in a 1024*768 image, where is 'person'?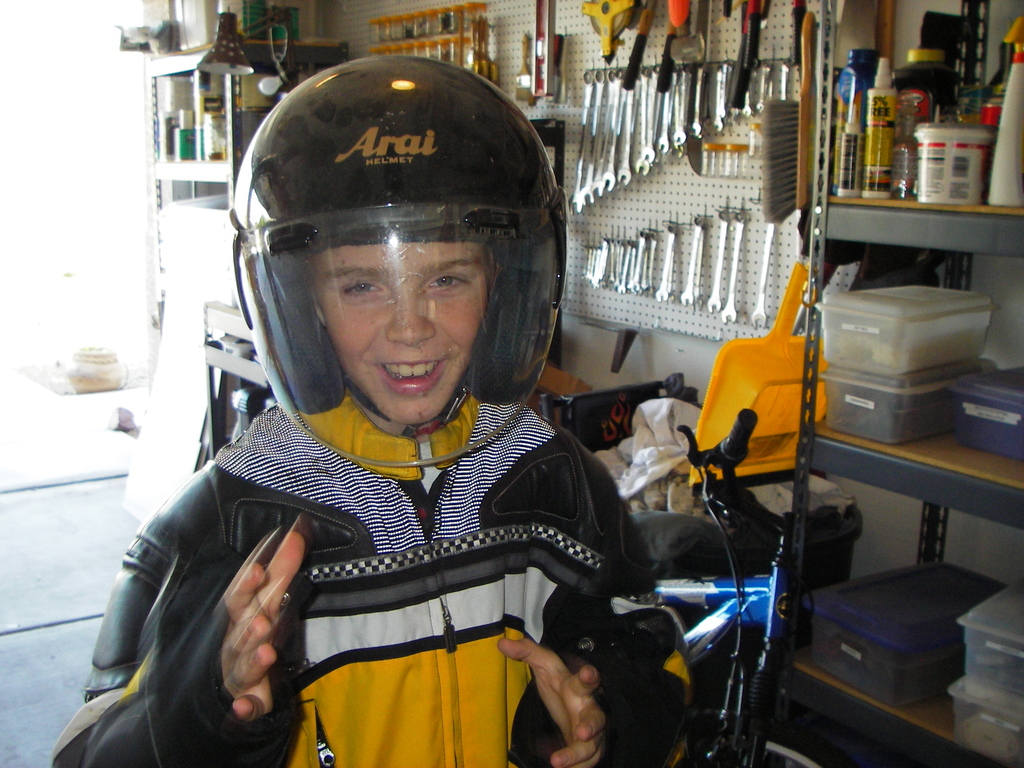
BBox(125, 72, 698, 767).
